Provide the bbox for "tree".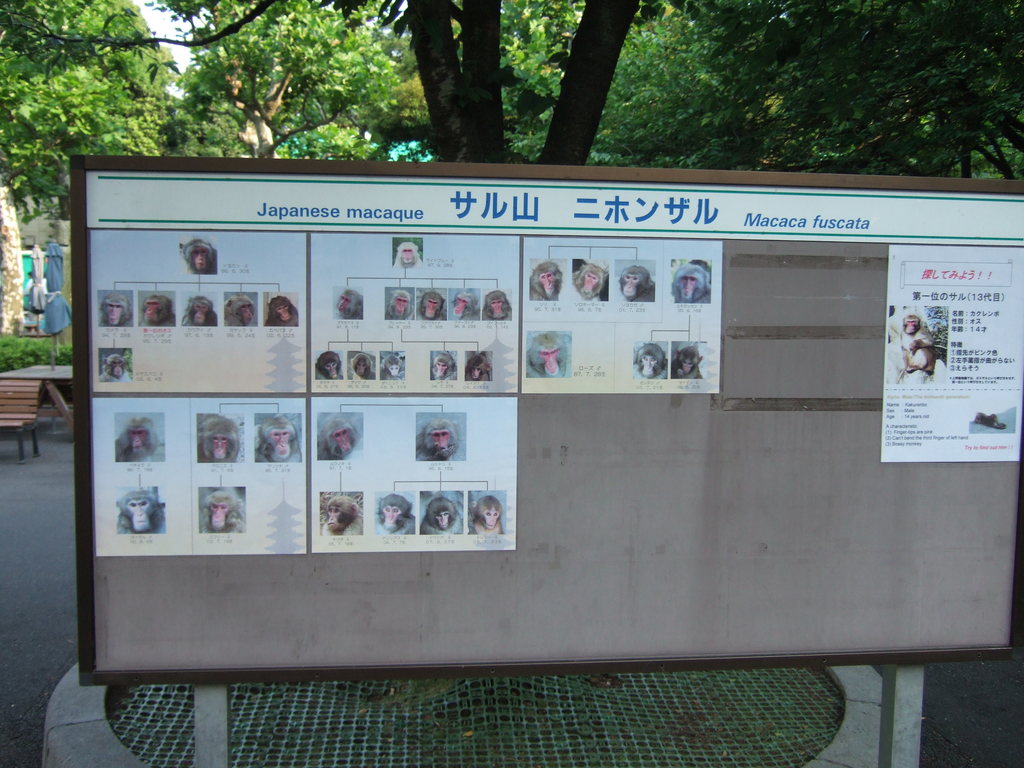
crop(665, 6, 1023, 191).
